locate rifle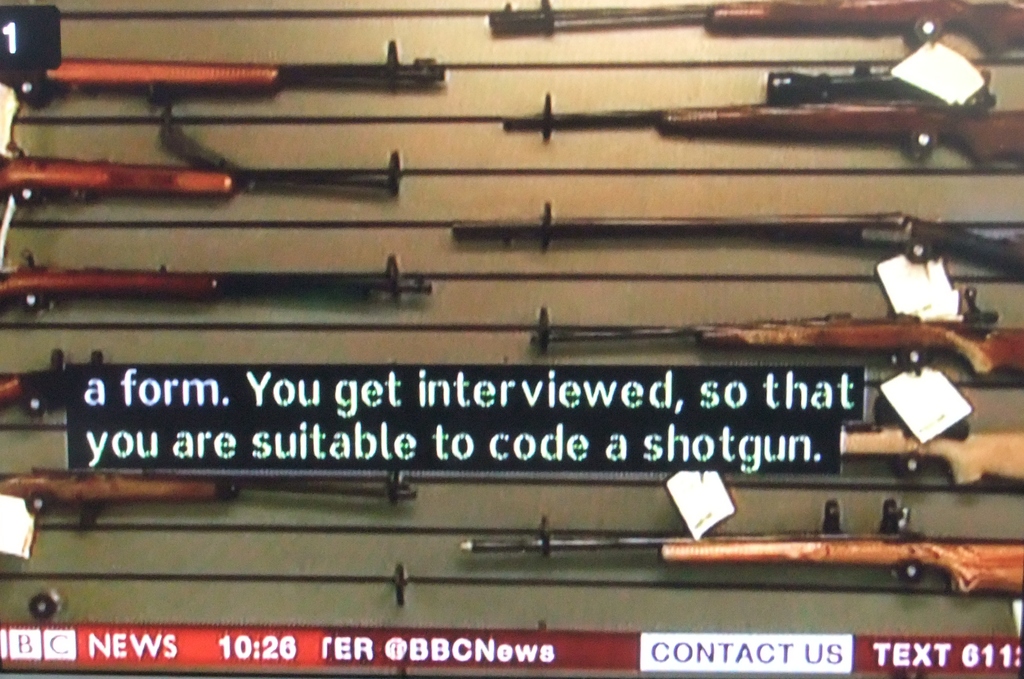
(0,35,452,135)
